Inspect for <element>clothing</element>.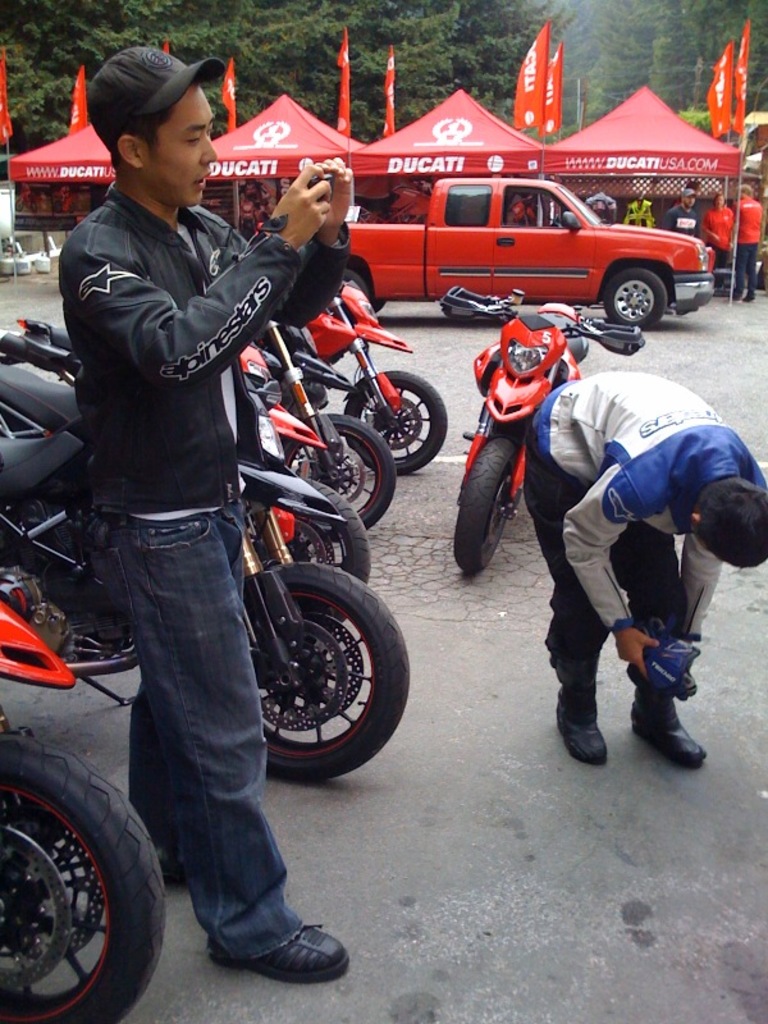
Inspection: box=[518, 293, 732, 728].
